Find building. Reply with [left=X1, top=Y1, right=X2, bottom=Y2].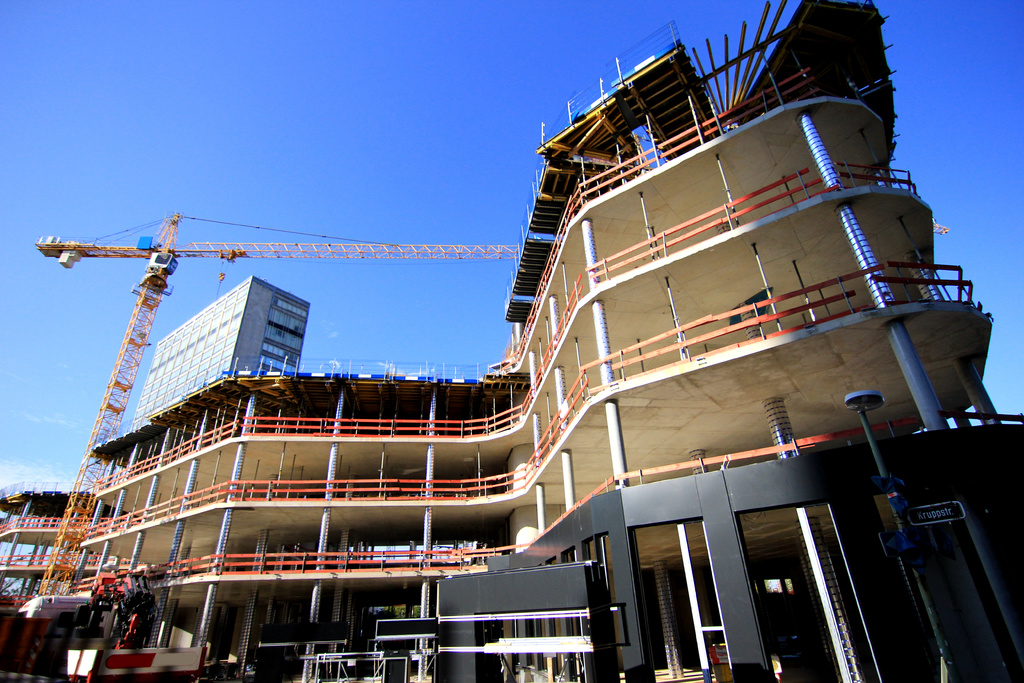
[left=0, top=0, right=1023, bottom=682].
